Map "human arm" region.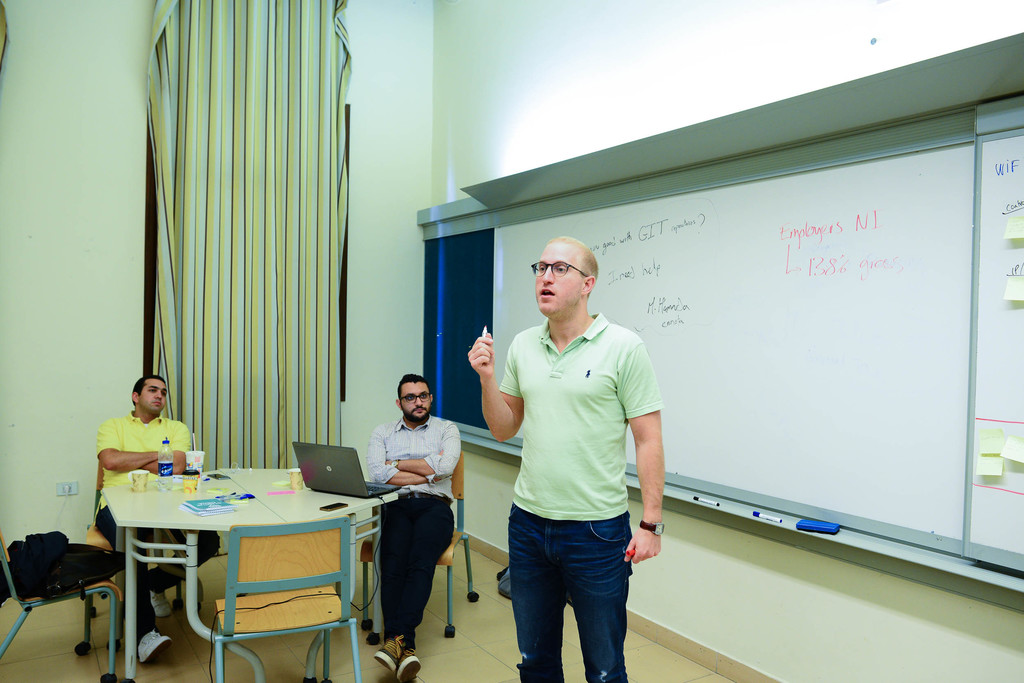
Mapped to rect(369, 427, 430, 484).
